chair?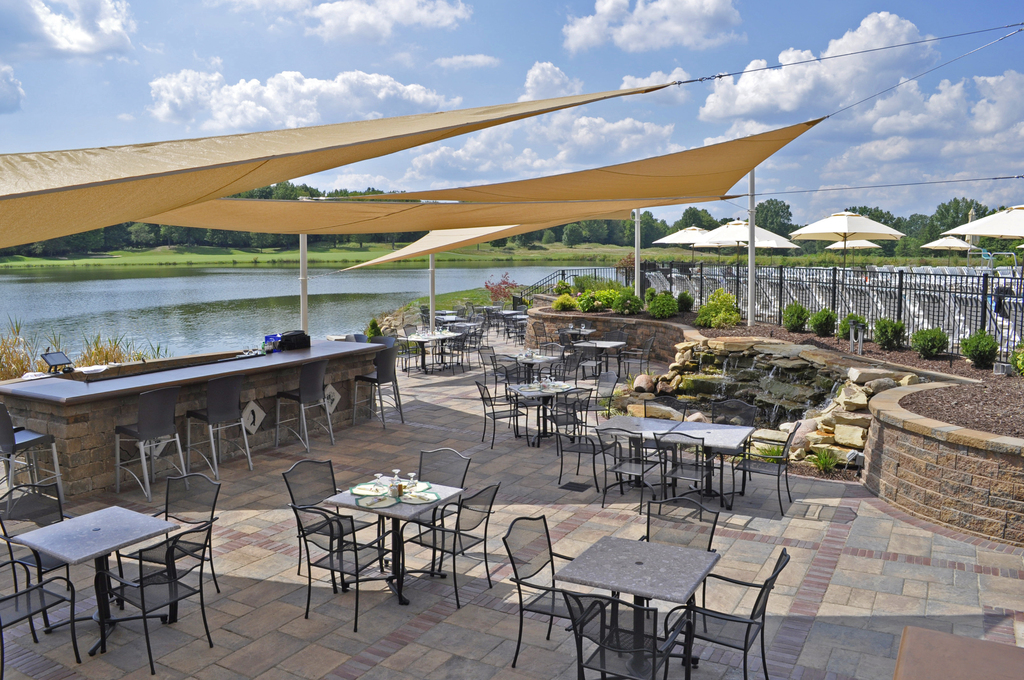
(0,408,70,522)
